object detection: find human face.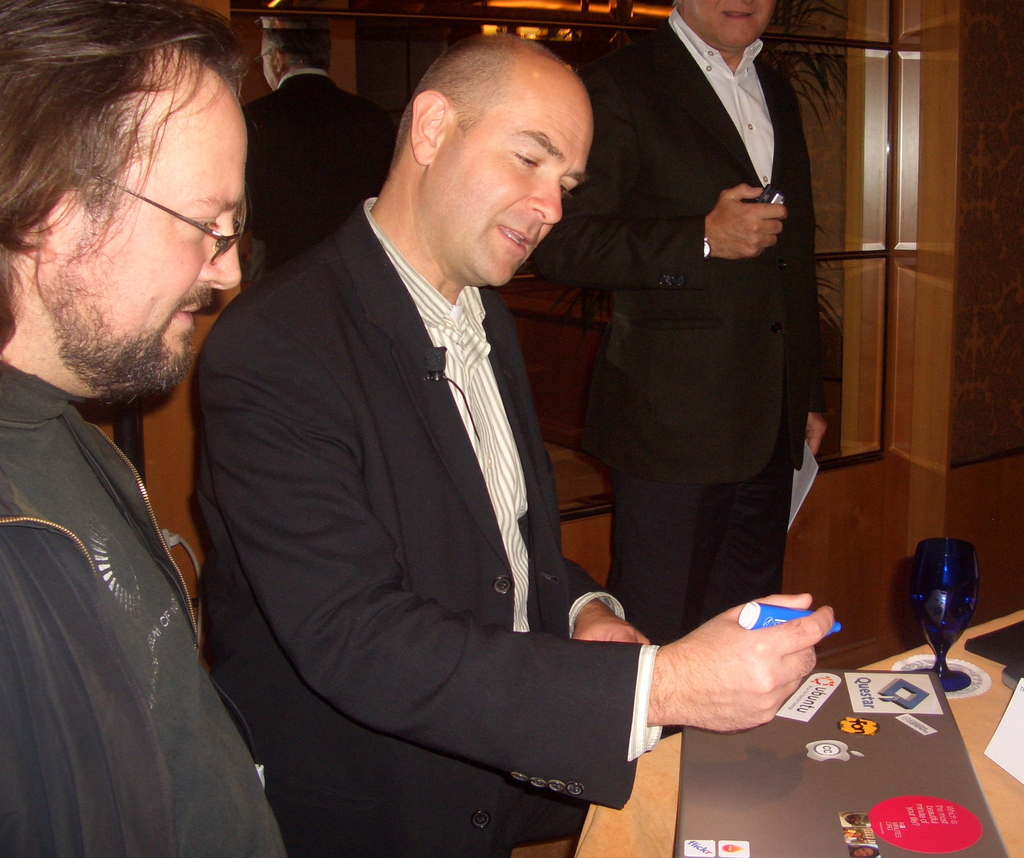
select_region(59, 67, 247, 389).
